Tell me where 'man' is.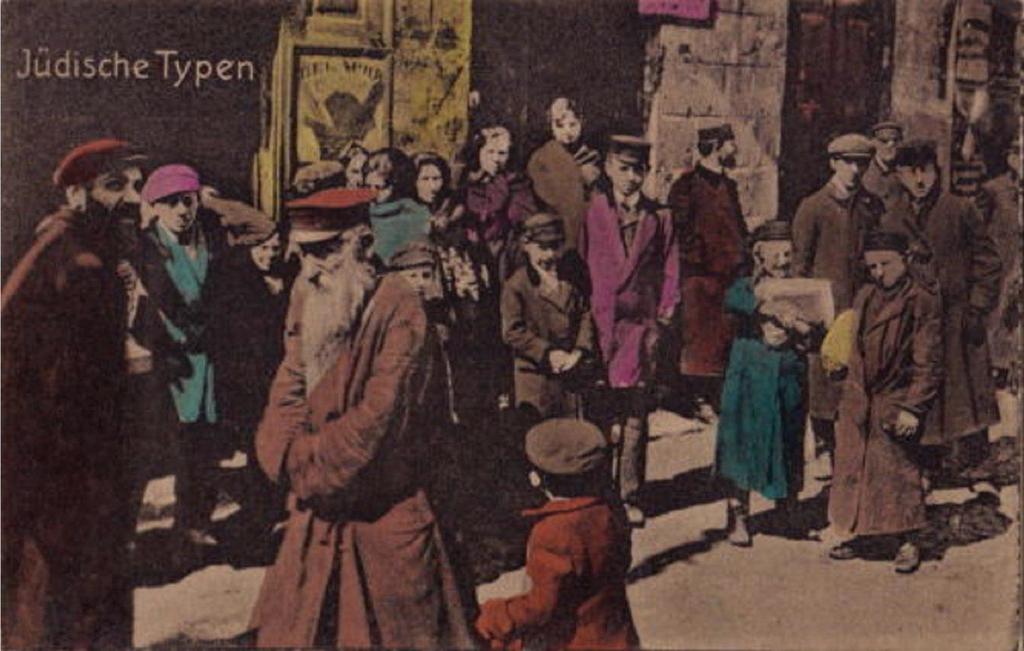
'man' is at x1=131 y1=157 x2=262 y2=569.
